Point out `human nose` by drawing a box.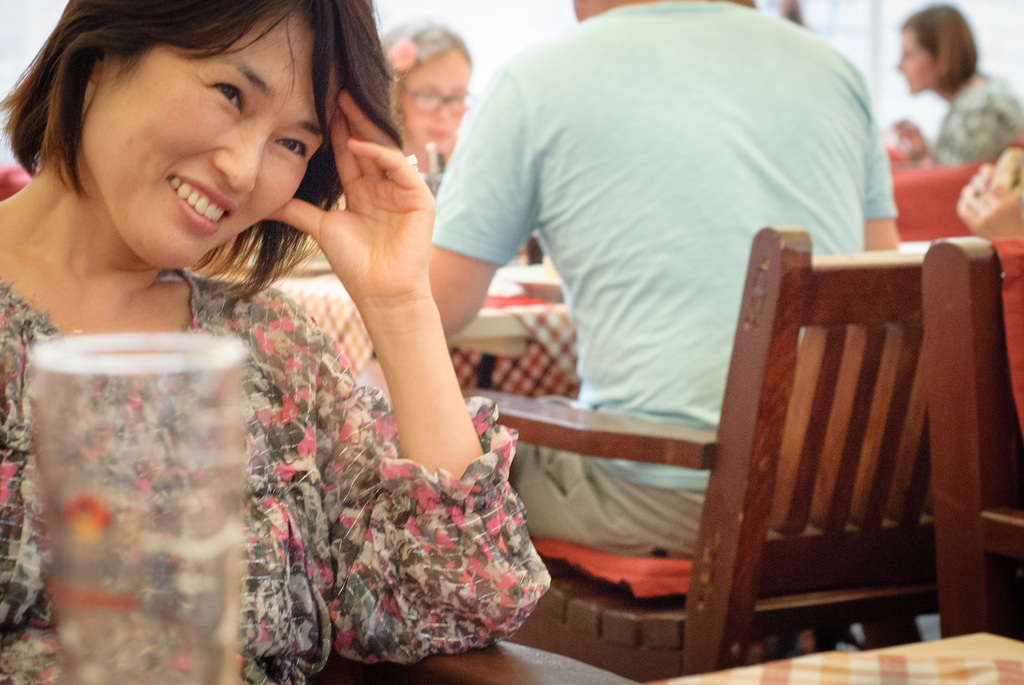
rect(431, 91, 443, 120).
